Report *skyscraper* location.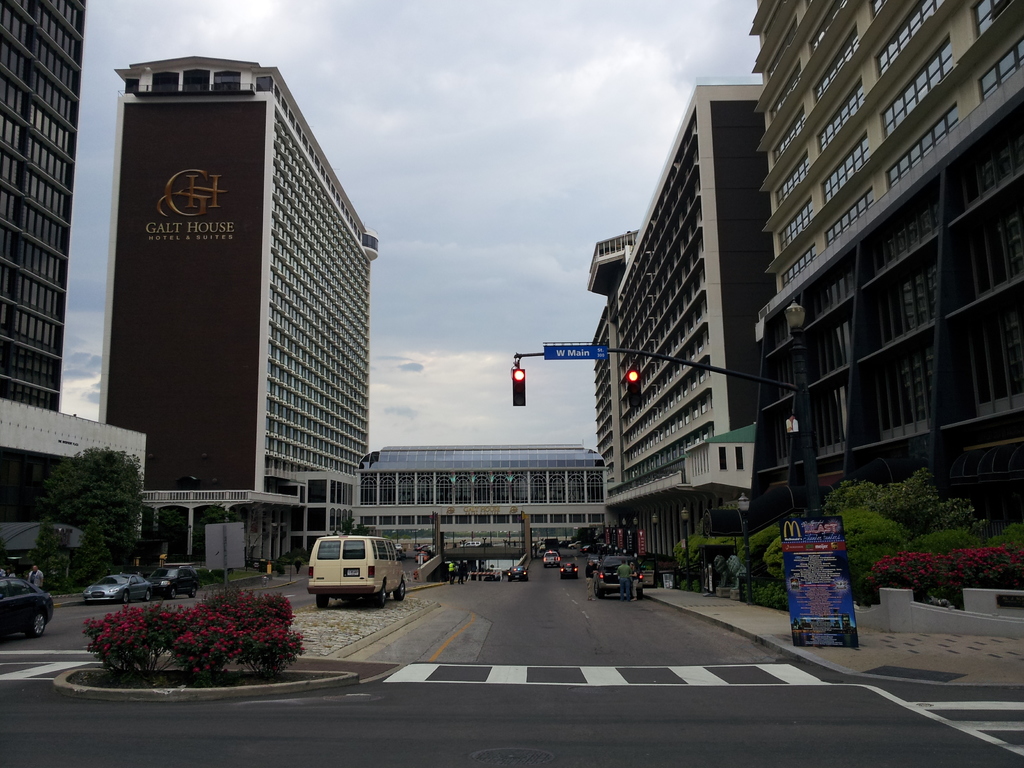
Report: BBox(0, 0, 90, 419).
